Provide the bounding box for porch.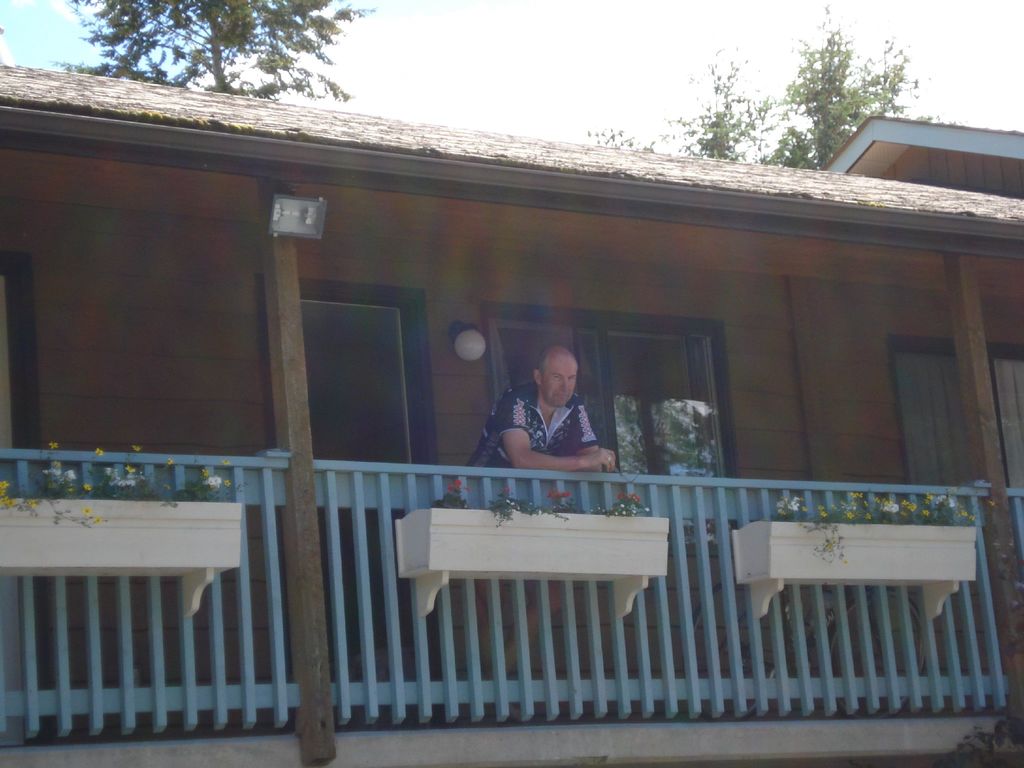
select_region(0, 406, 1023, 767).
